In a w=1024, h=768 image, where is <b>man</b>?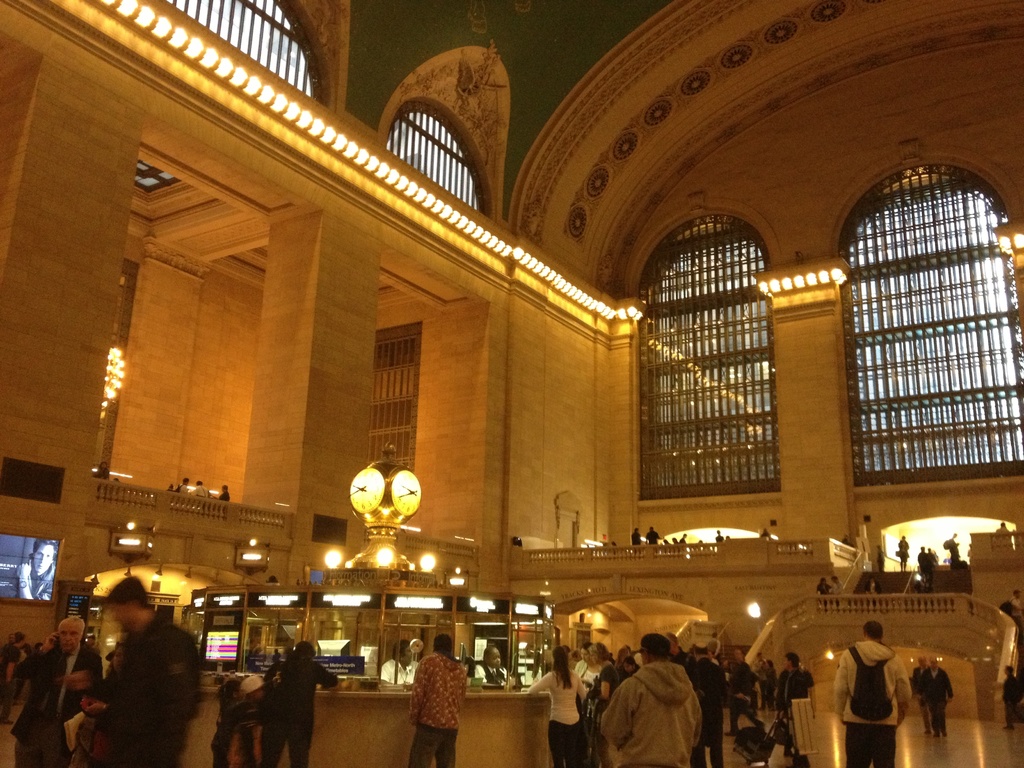
box=[217, 483, 230, 503].
